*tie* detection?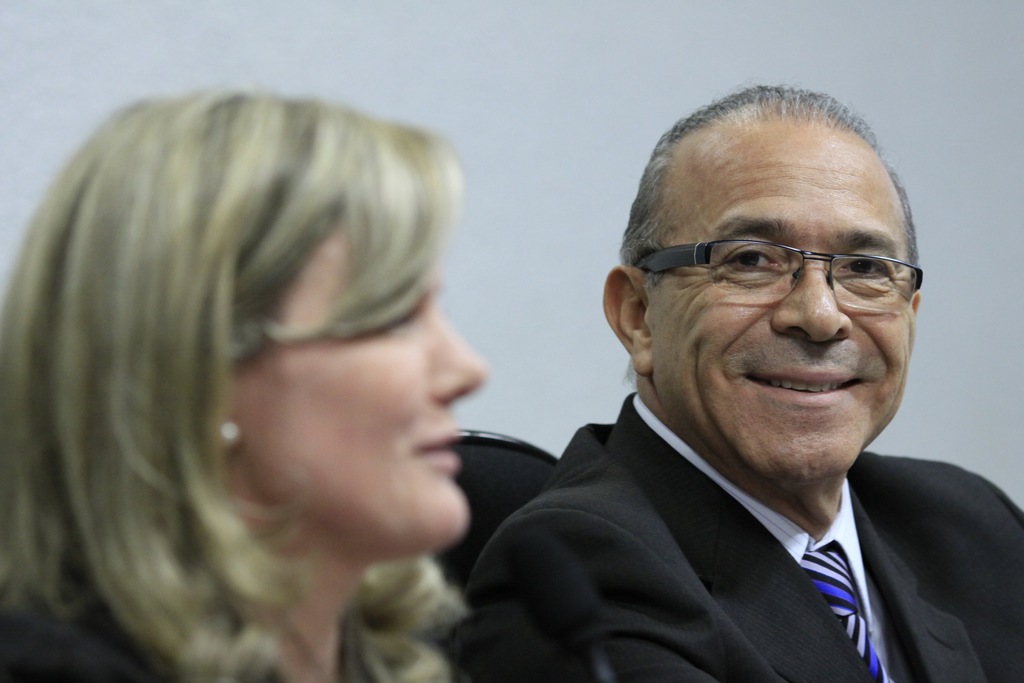
<bbox>799, 541, 897, 682</bbox>
